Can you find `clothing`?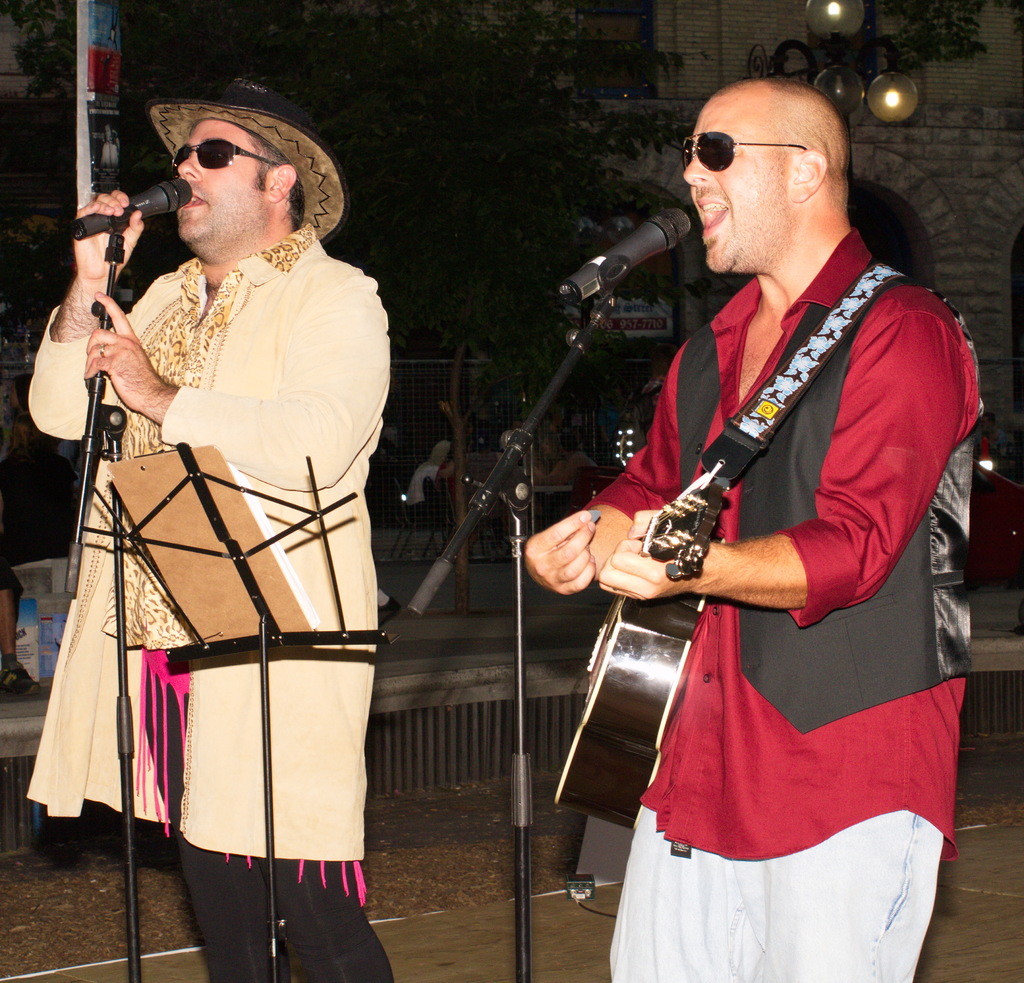
Yes, bounding box: x1=579, y1=156, x2=963, y2=902.
